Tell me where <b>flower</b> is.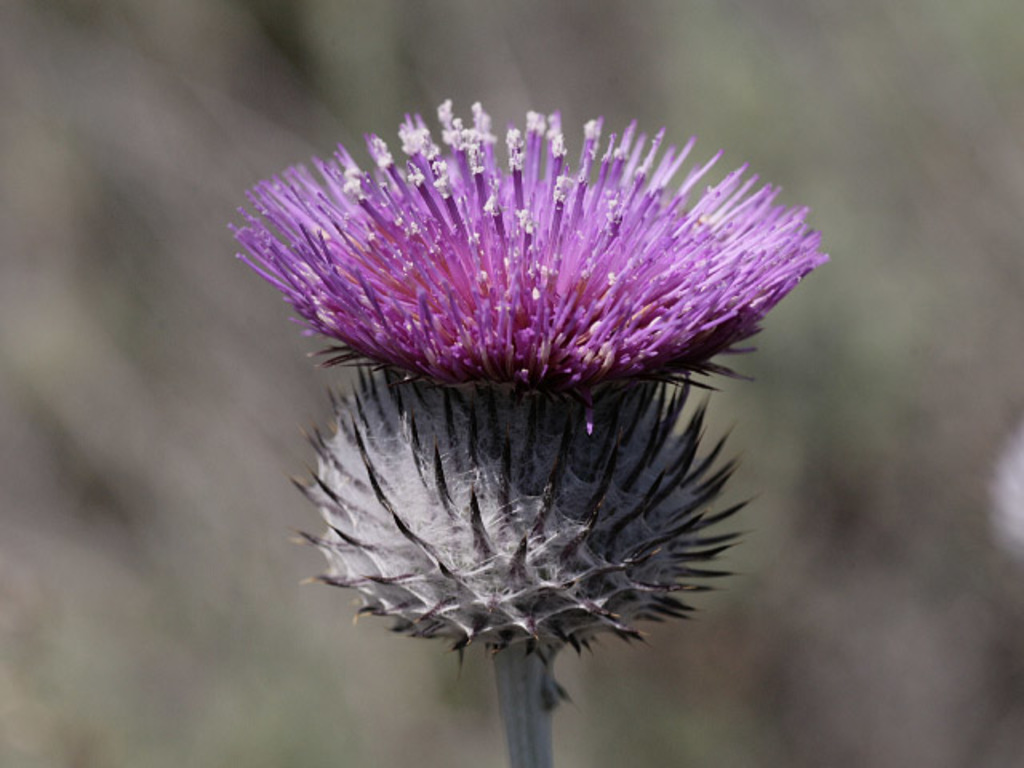
<b>flower</b> is at bbox=(285, 389, 754, 658).
